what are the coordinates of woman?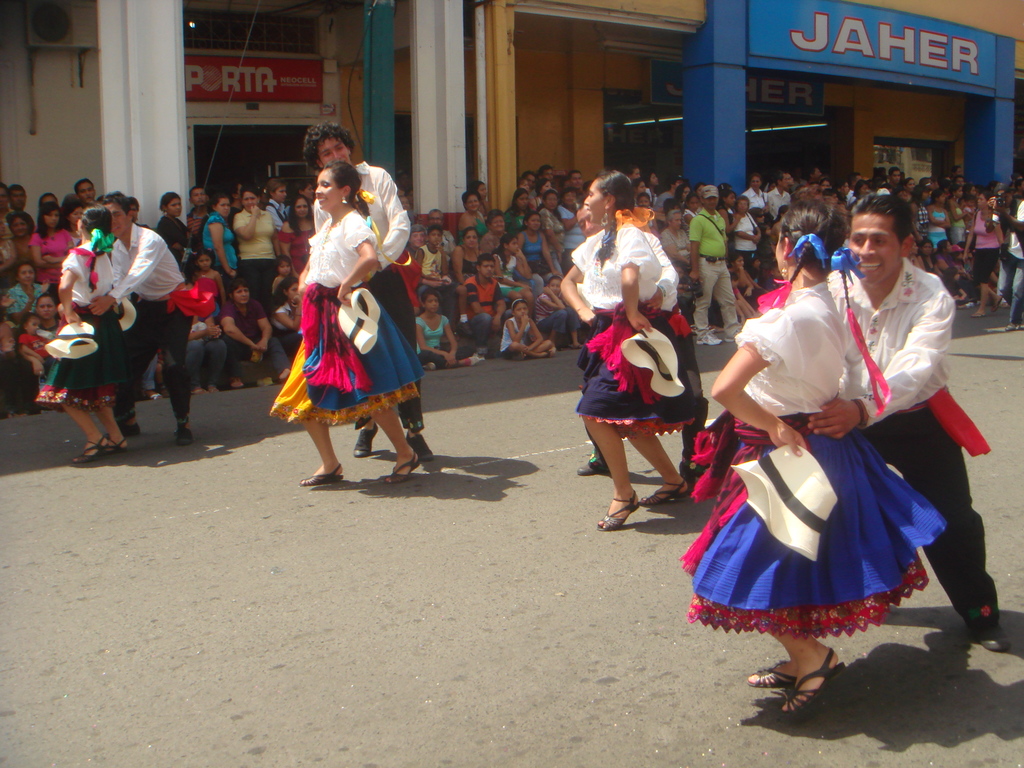
x1=940 y1=182 x2=971 y2=243.
